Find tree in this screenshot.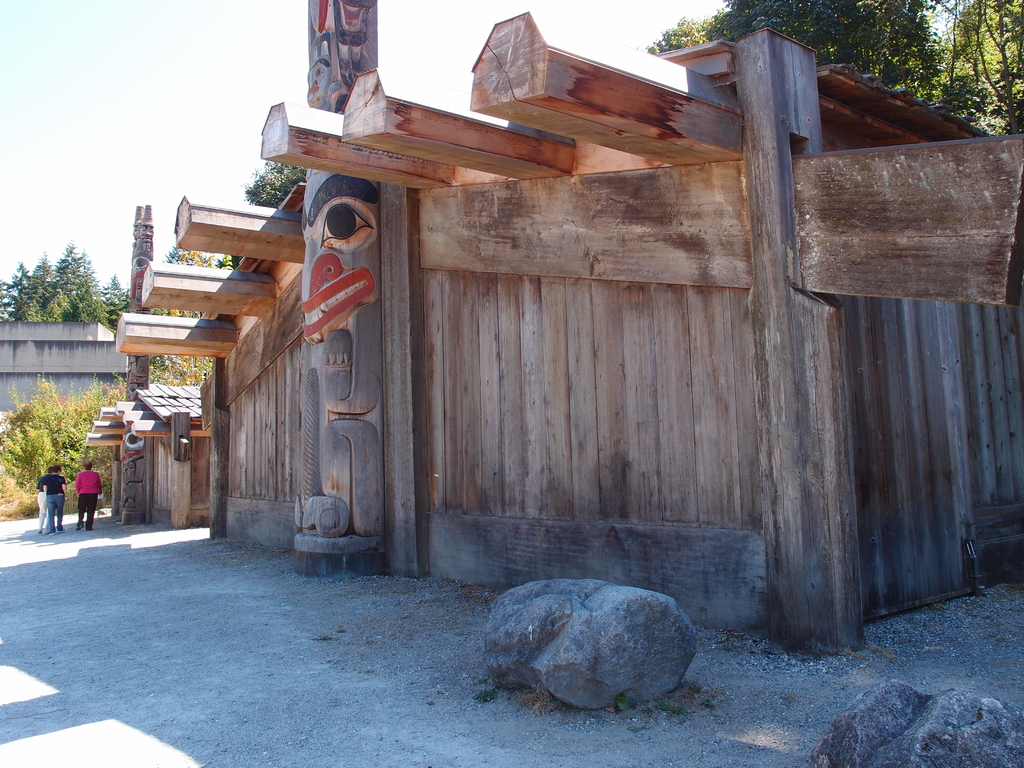
The bounding box for tree is box=[0, 239, 128, 342].
